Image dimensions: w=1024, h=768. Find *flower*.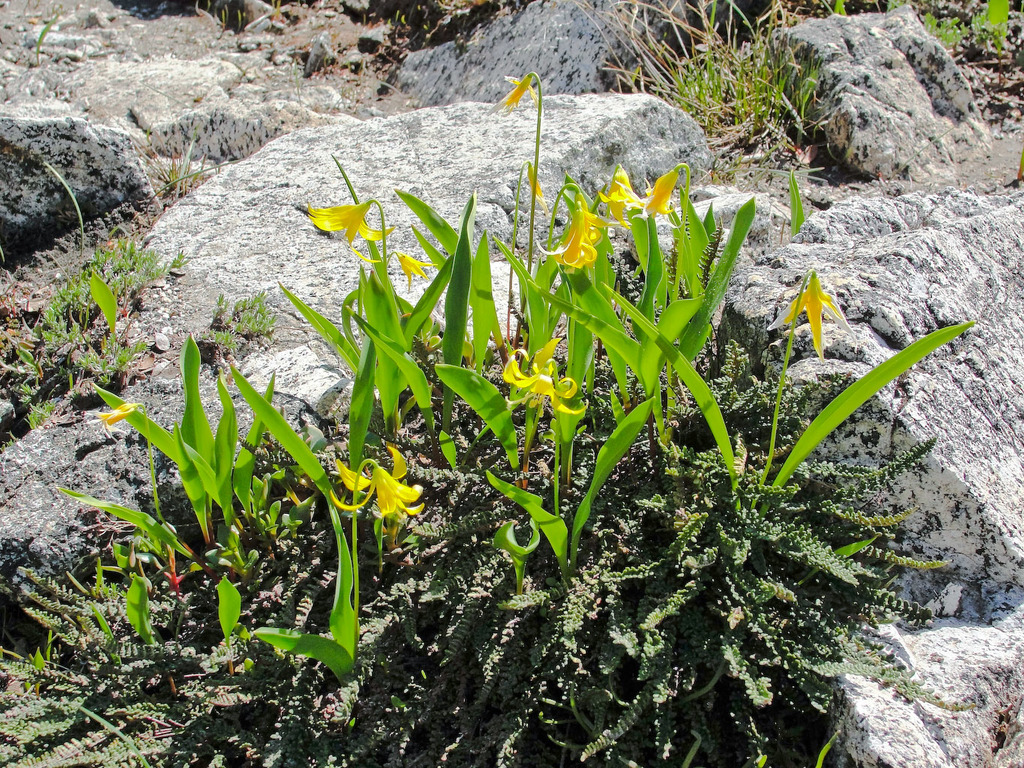
x1=300, y1=200, x2=397, y2=265.
